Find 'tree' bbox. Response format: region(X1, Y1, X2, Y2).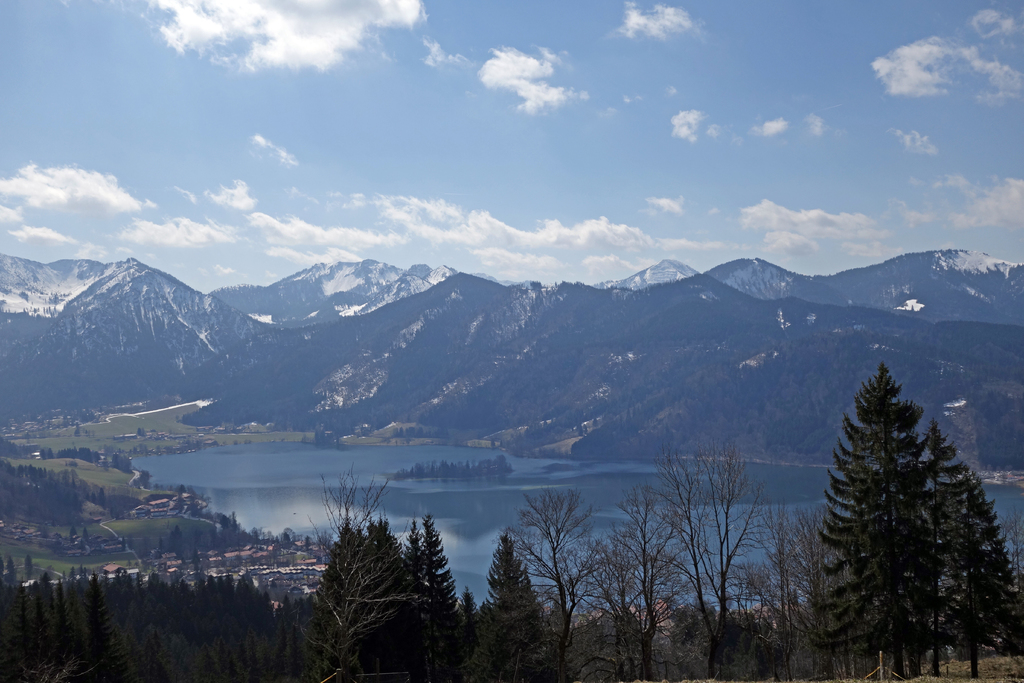
region(499, 490, 613, 682).
